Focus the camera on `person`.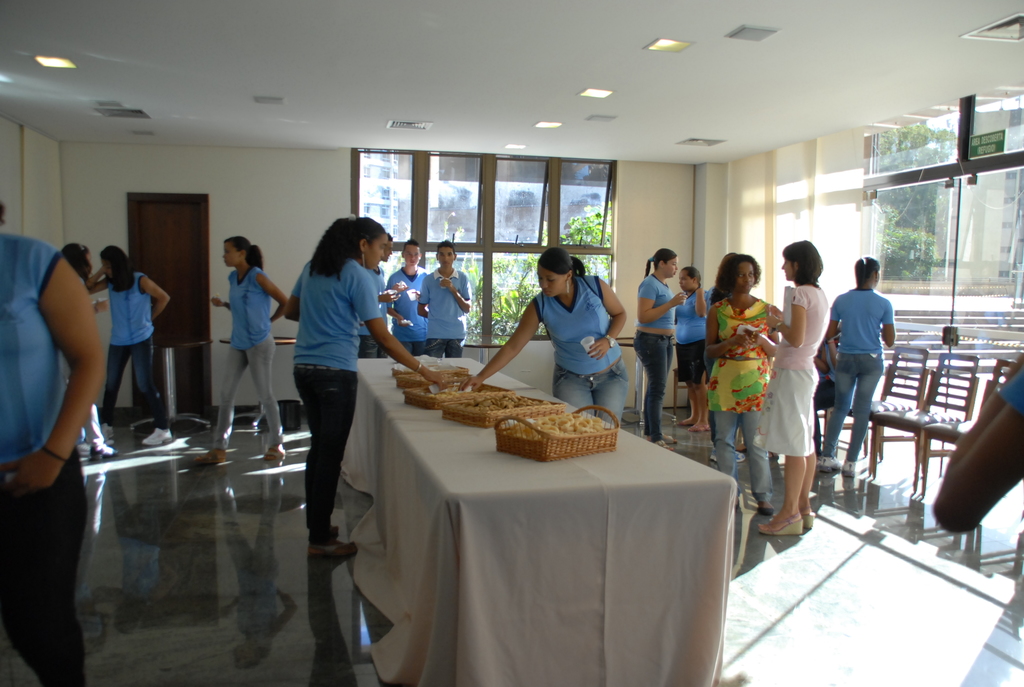
Focus region: left=632, top=249, right=683, bottom=446.
